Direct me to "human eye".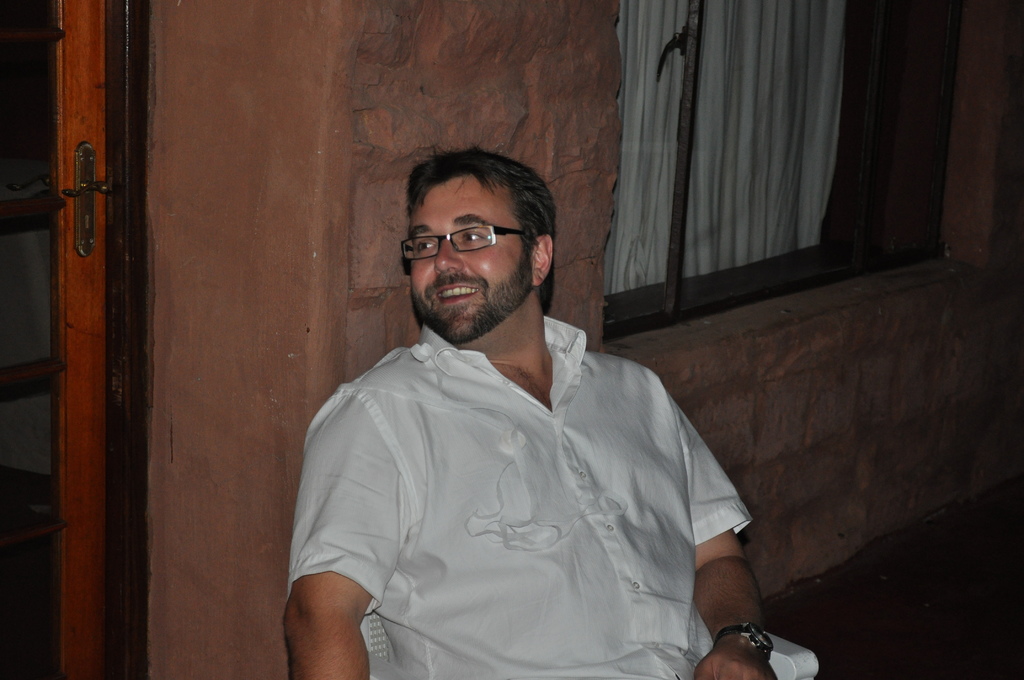
Direction: l=458, t=227, r=487, b=246.
